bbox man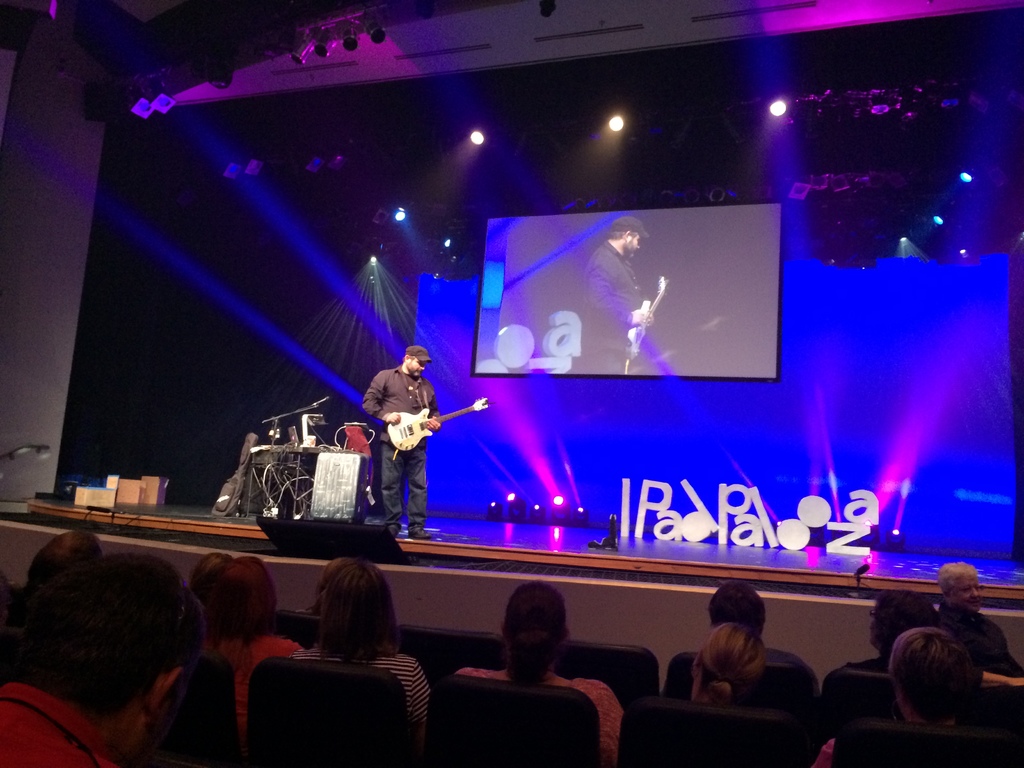
(583,214,653,376)
